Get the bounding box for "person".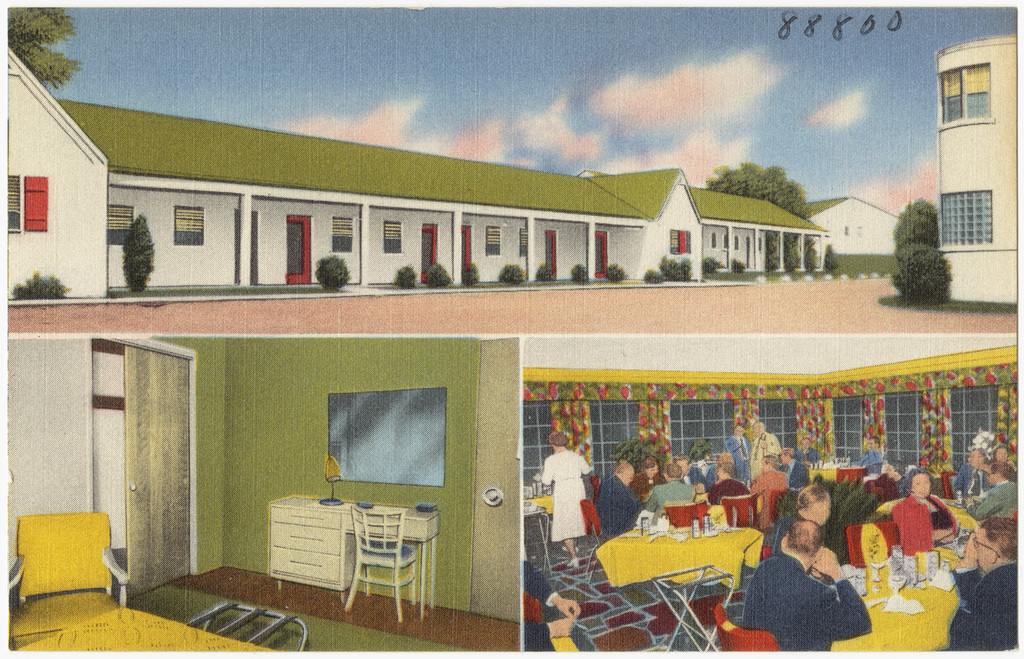
x1=965 y1=464 x2=1017 y2=520.
